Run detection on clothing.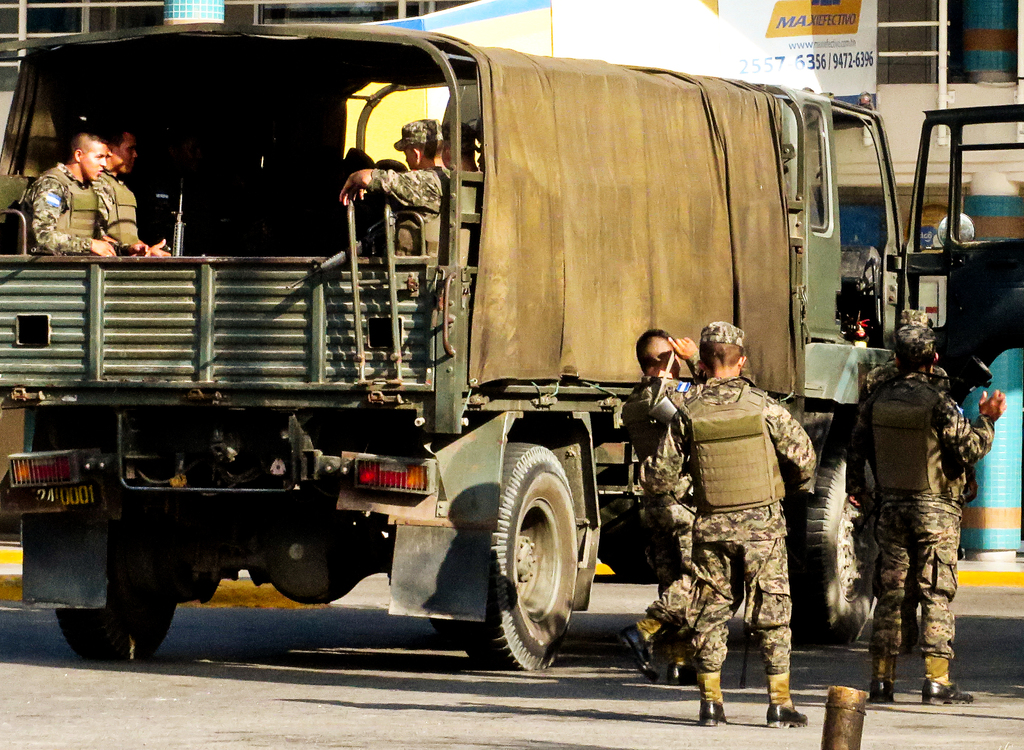
Result: <bbox>619, 352, 701, 640</bbox>.
